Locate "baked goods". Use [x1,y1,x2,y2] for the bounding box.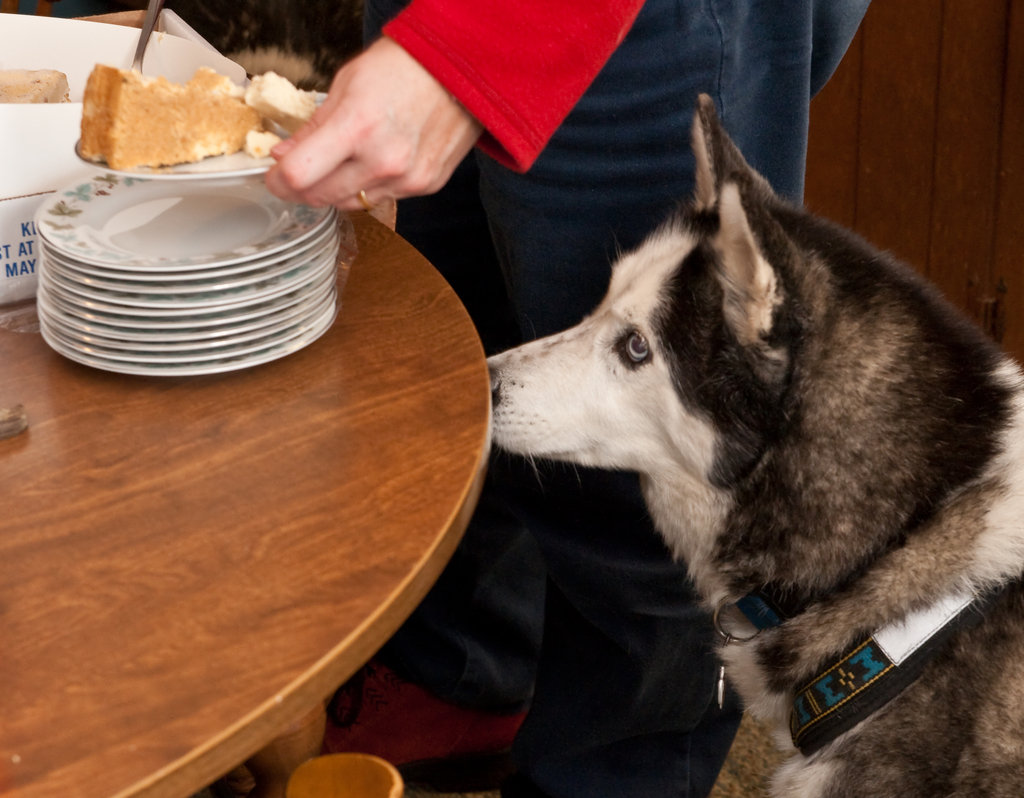
[0,65,69,113].
